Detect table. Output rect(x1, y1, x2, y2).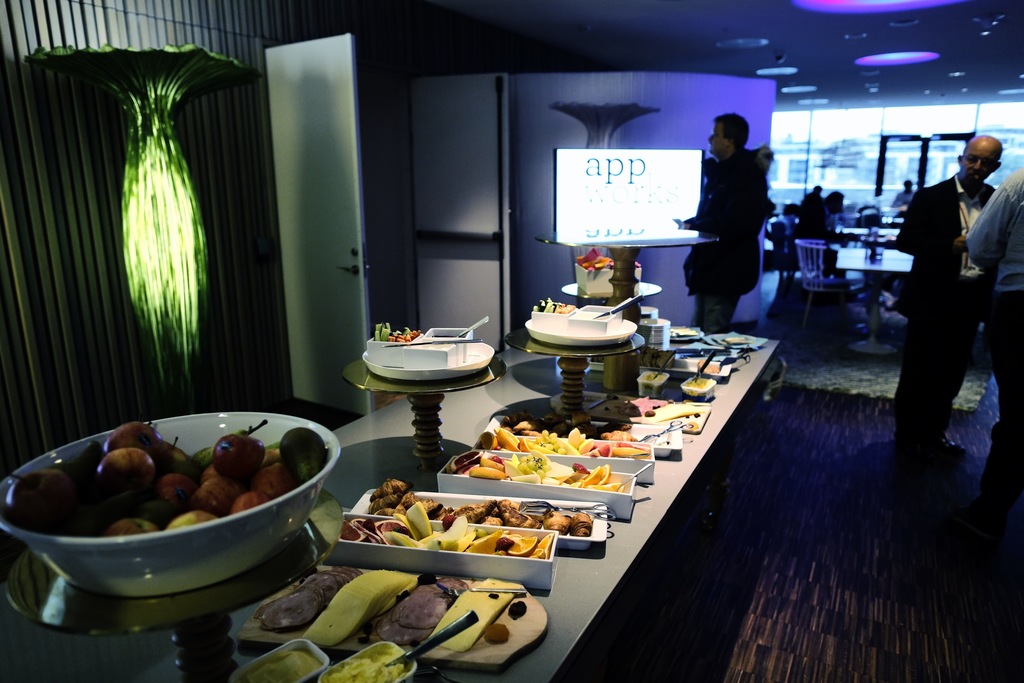
rect(831, 243, 916, 352).
